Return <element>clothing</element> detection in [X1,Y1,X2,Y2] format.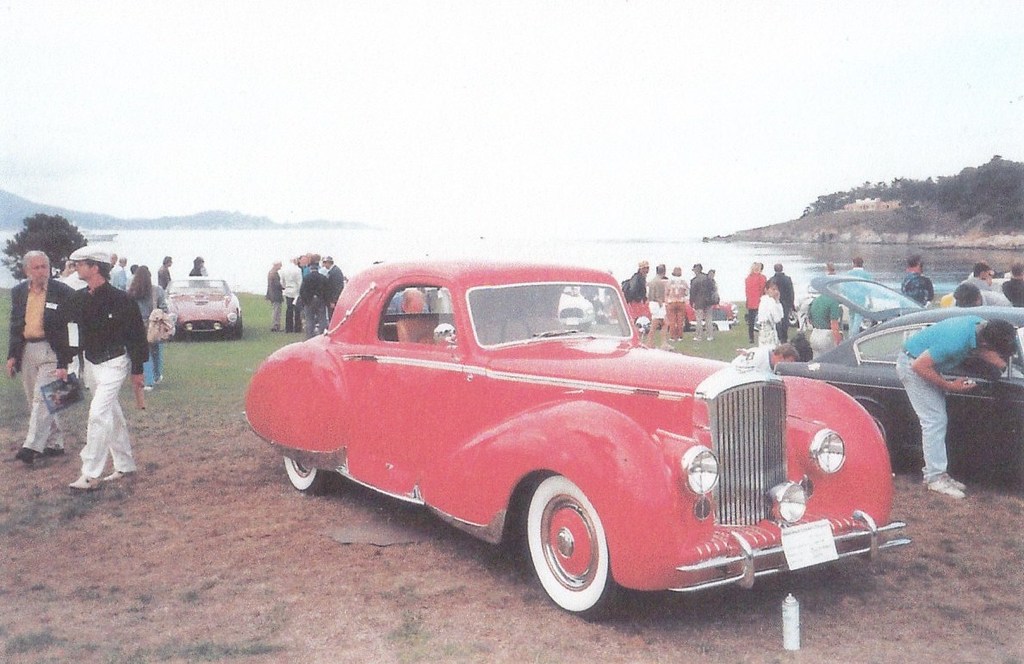
[964,276,998,296].
